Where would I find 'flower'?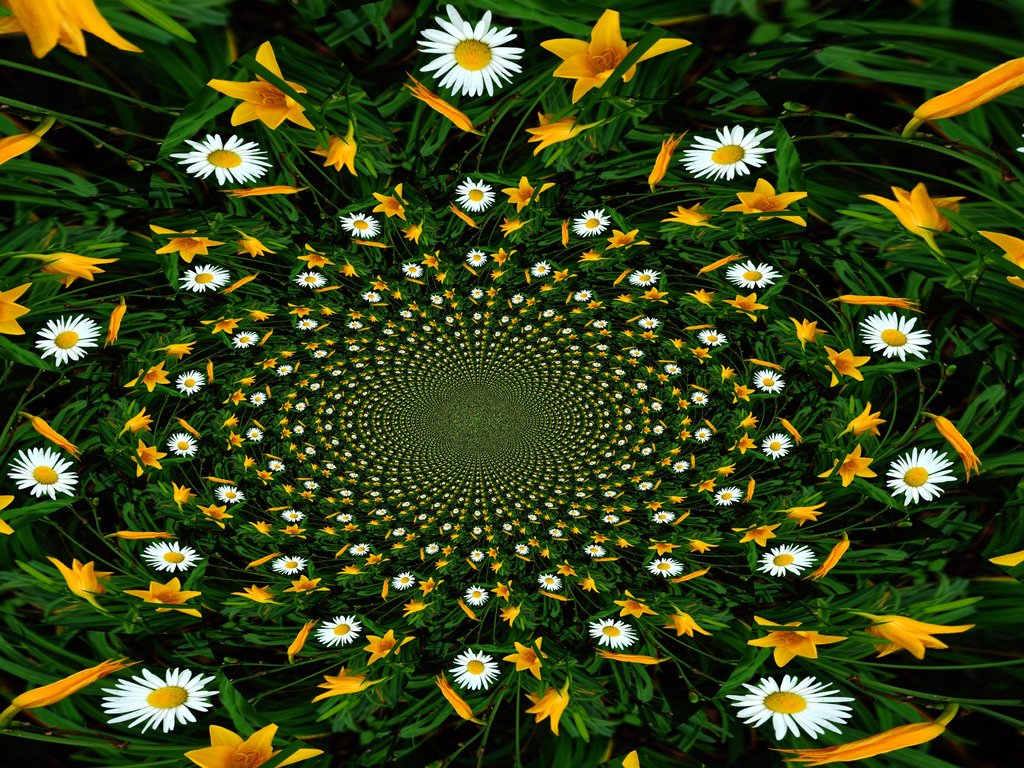
At bbox=[657, 456, 675, 470].
